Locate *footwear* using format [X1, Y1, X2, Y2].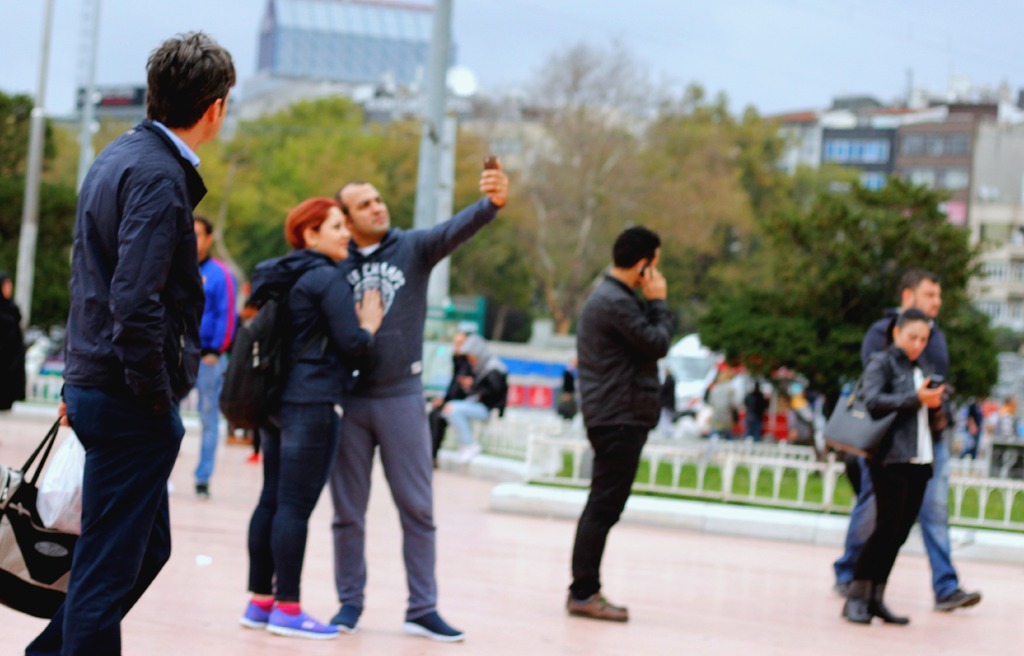
[566, 589, 632, 621].
